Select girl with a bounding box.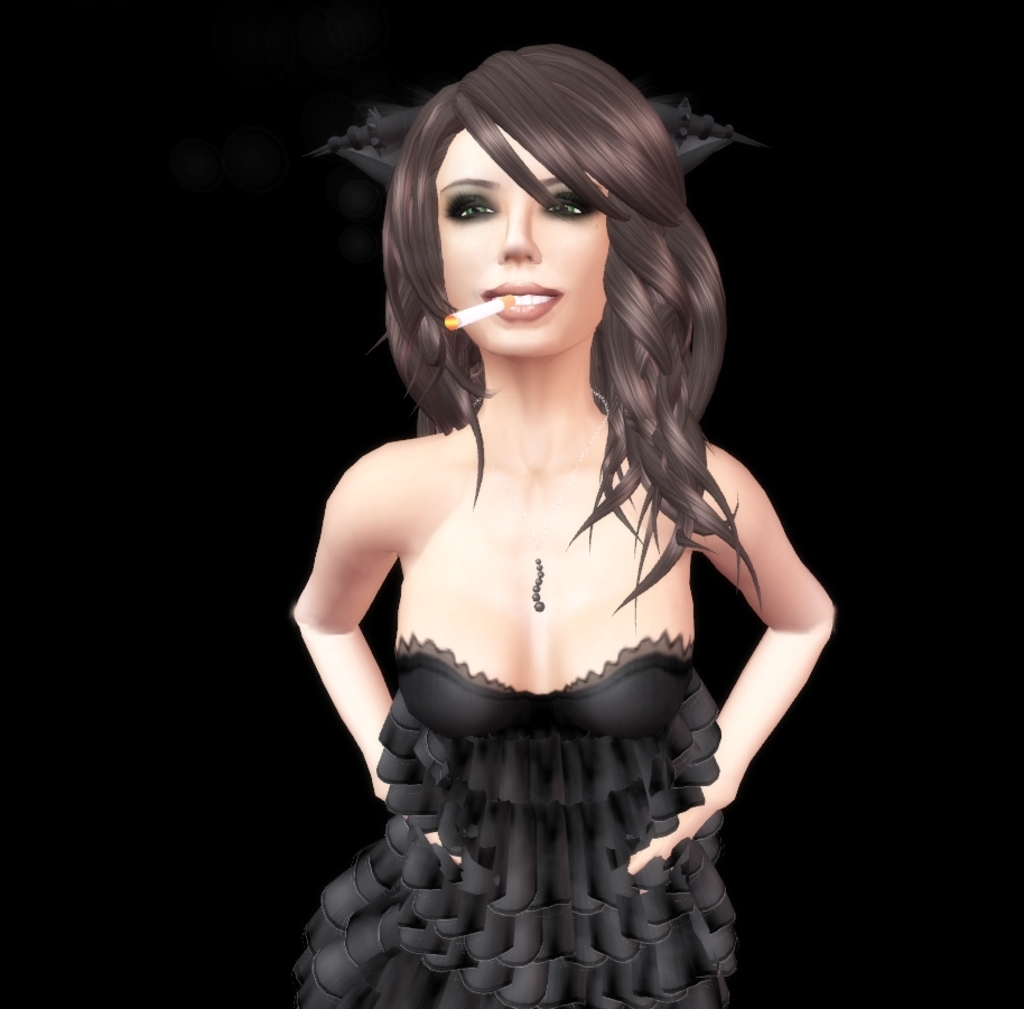
l=294, t=44, r=840, b=1008.
